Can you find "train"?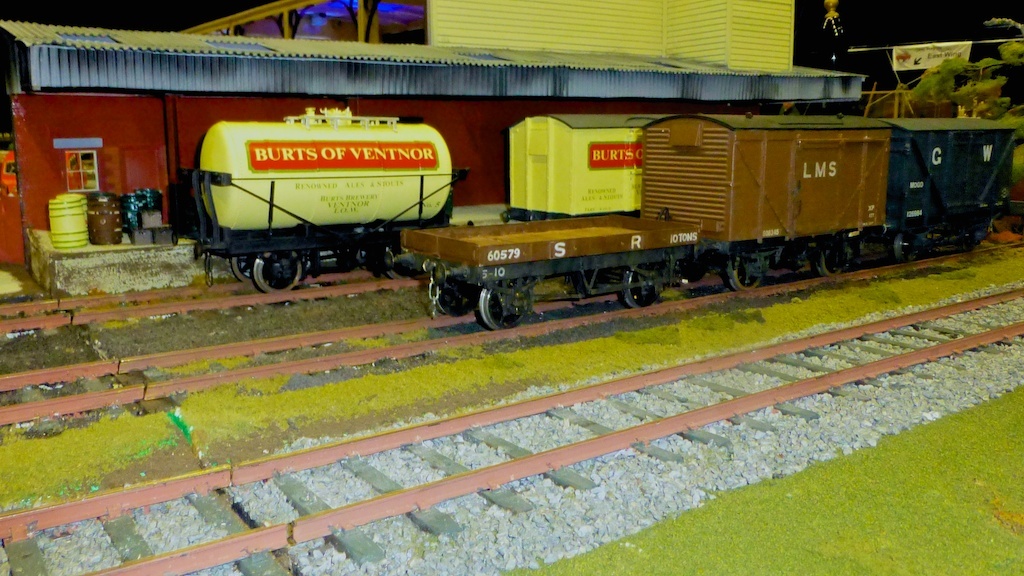
Yes, bounding box: [176,115,644,290].
